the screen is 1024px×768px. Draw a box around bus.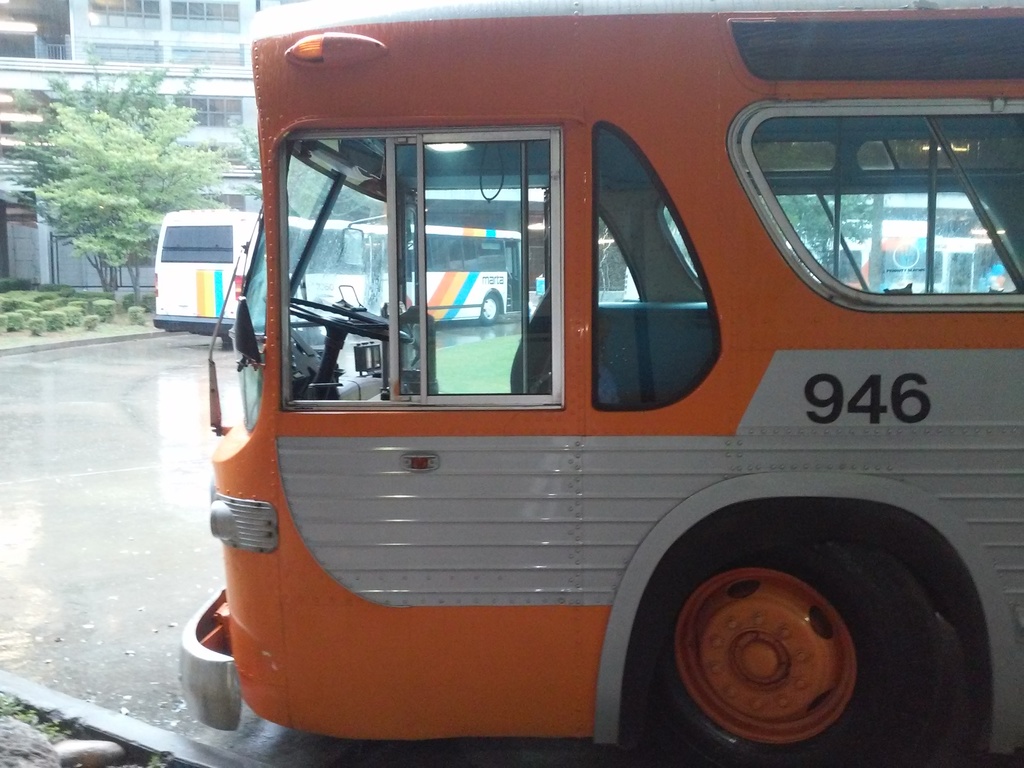
623:221:1018:300.
